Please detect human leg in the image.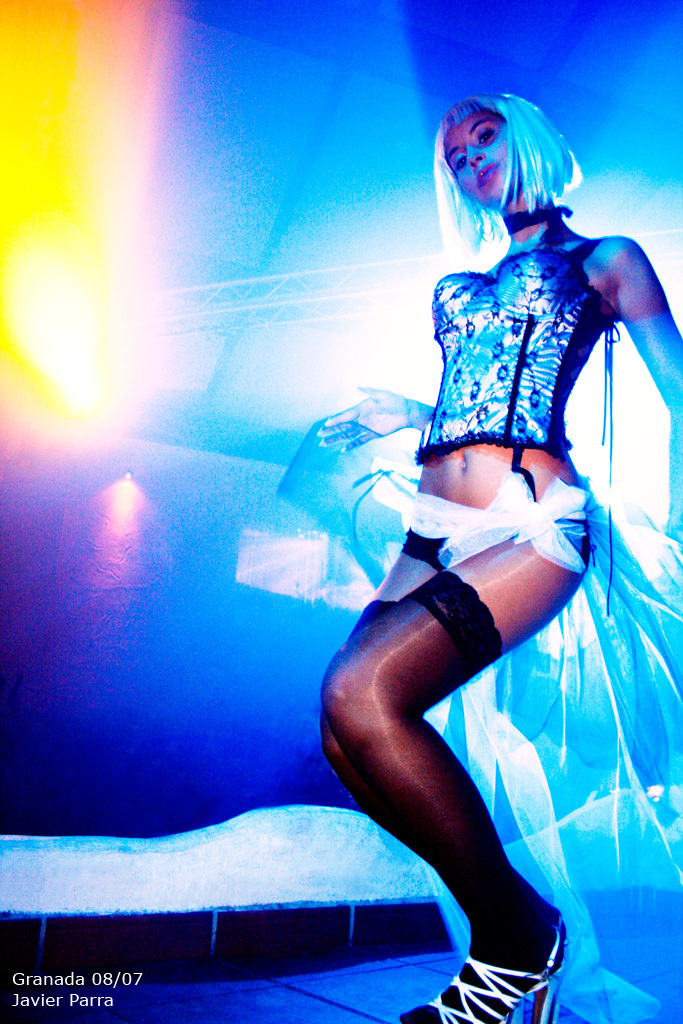
l=326, t=503, r=599, b=1023.
